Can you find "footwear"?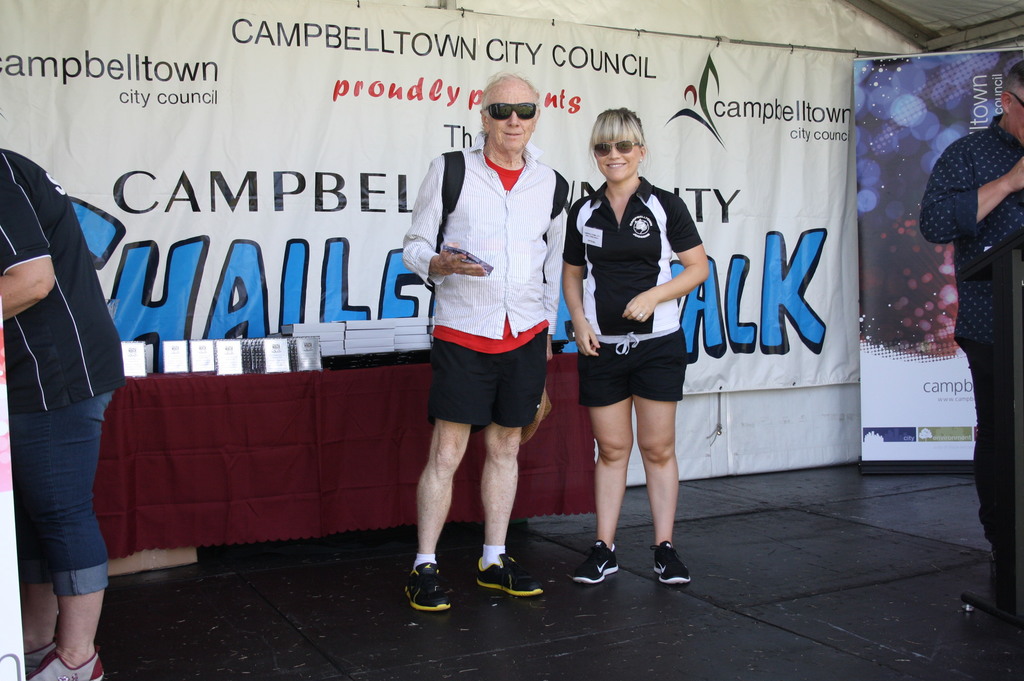
Yes, bounding box: (568,544,621,586).
